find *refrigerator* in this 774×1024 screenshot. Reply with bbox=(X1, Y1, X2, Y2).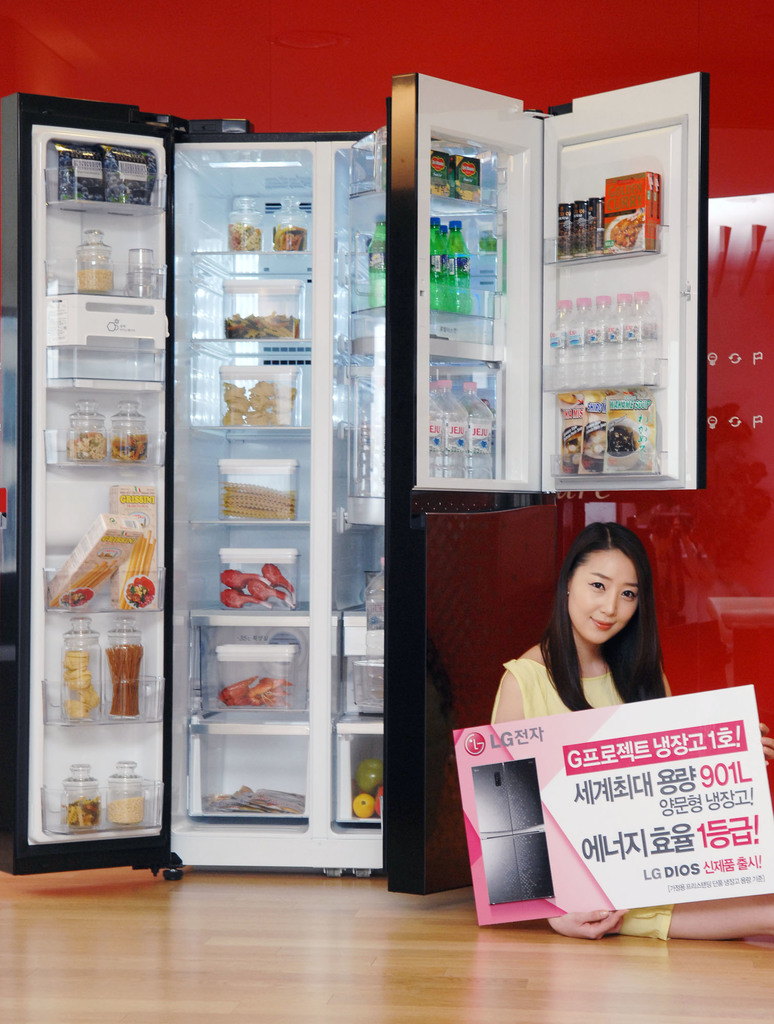
bbox=(0, 60, 709, 880).
